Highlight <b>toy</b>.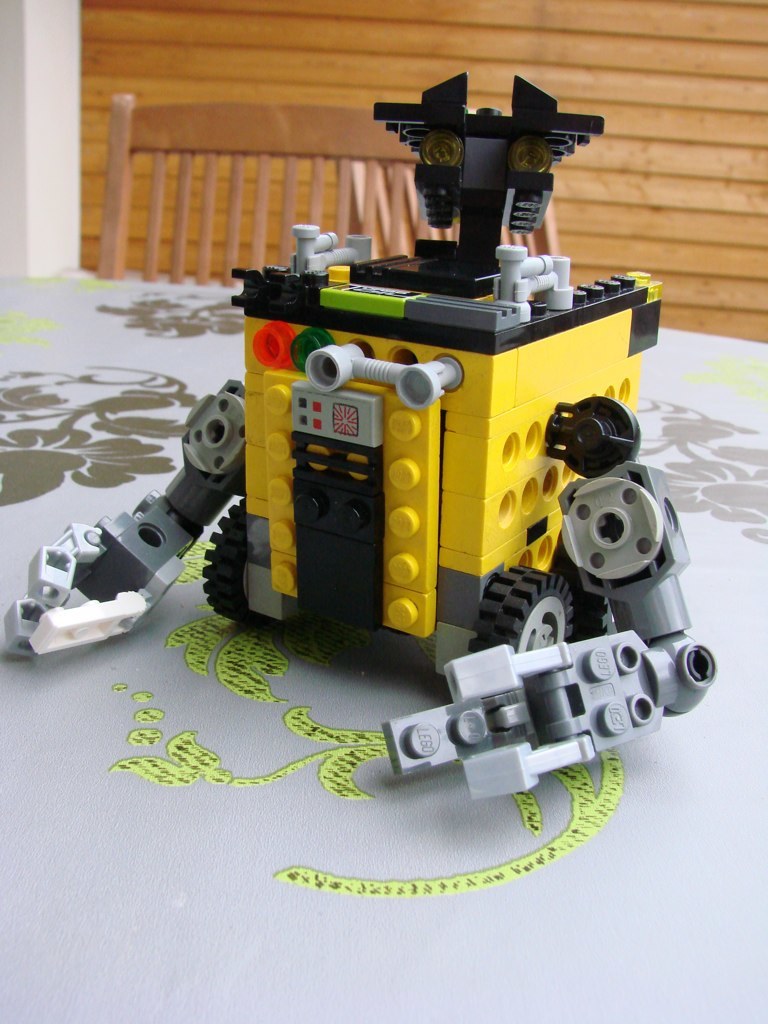
Highlighted region: l=0, t=67, r=716, b=803.
